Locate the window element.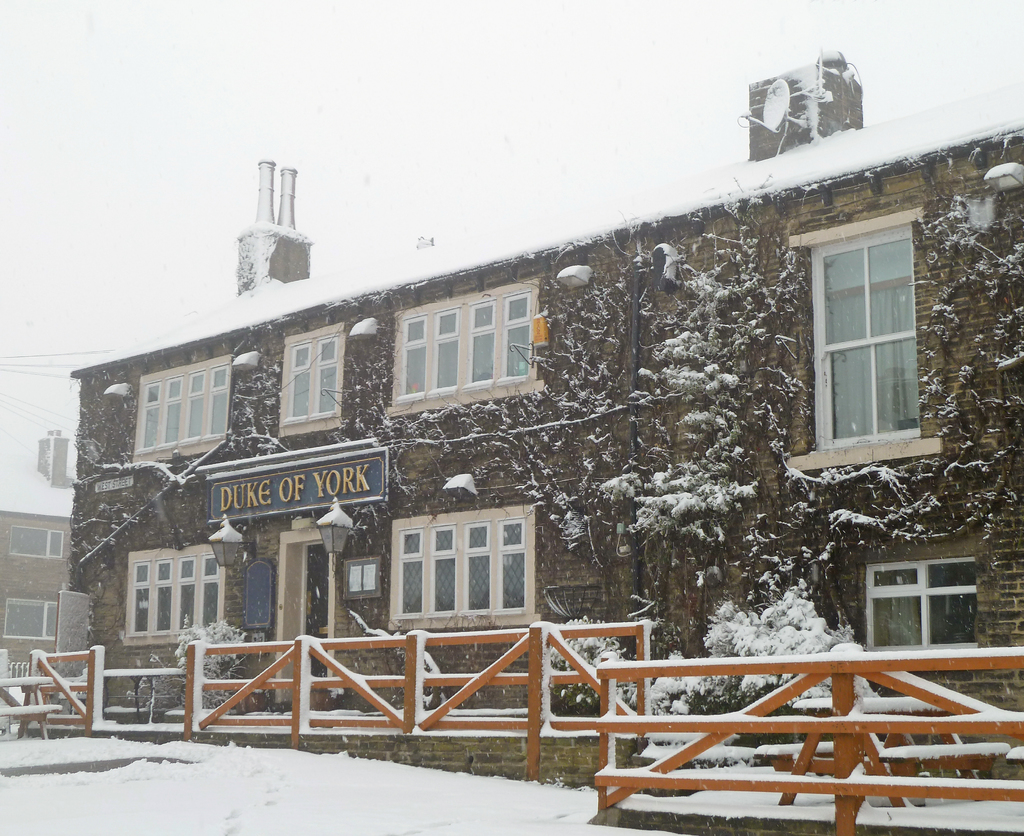
Element bbox: <bbox>15, 529, 65, 565</bbox>.
